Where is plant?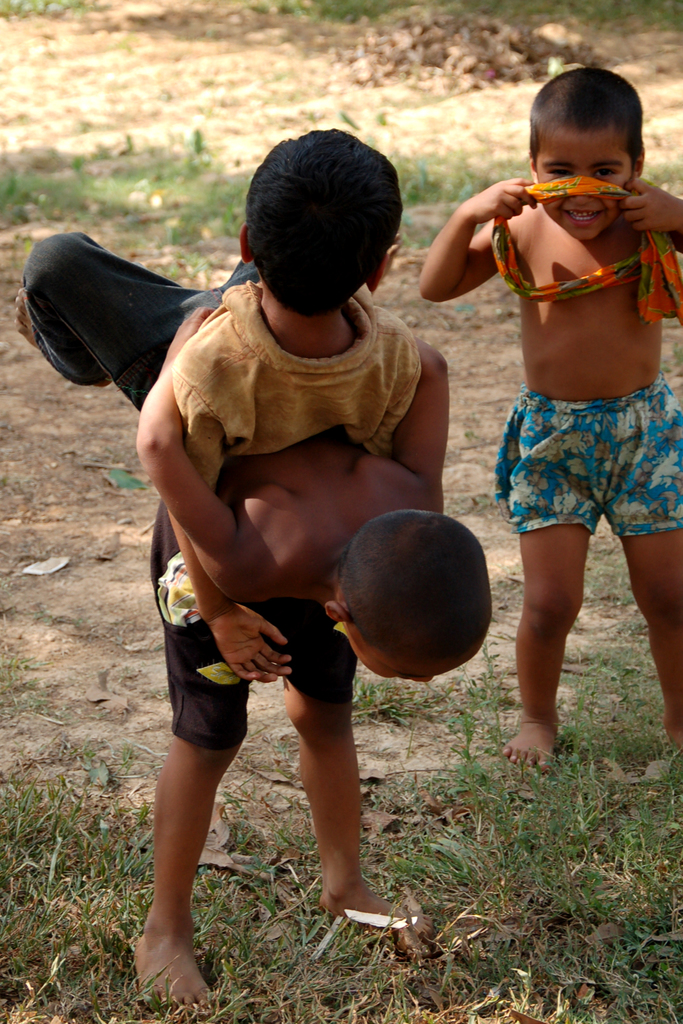
{"x1": 460, "y1": 429, "x2": 478, "y2": 441}.
